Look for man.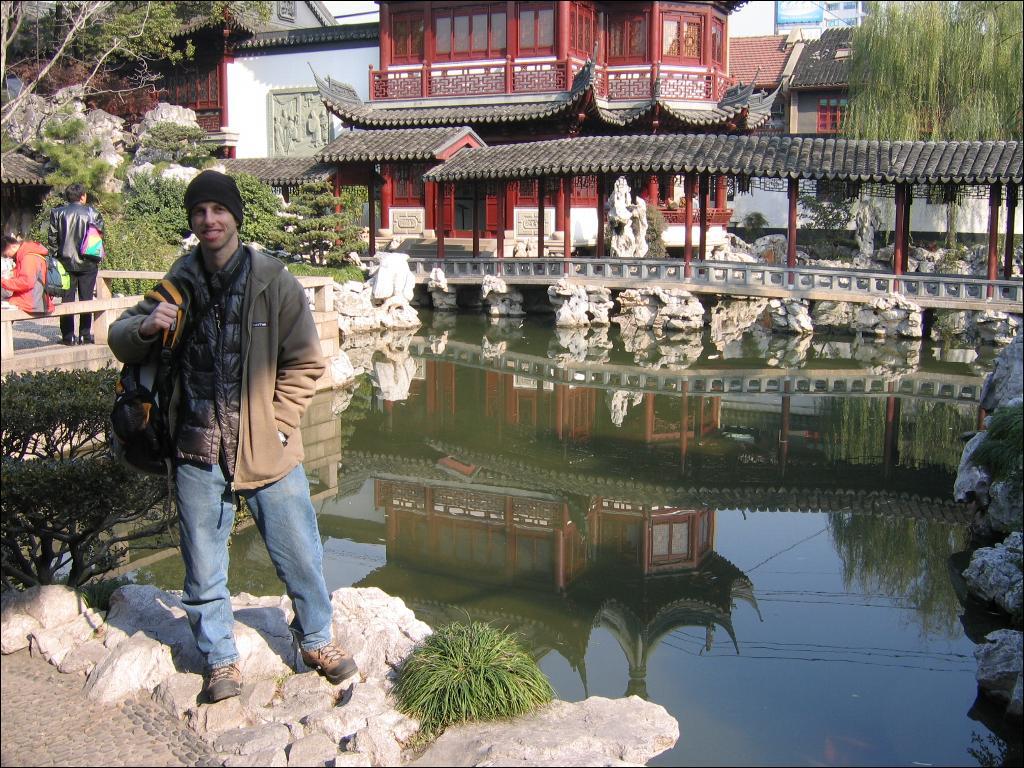
Found: {"x1": 115, "y1": 179, "x2": 349, "y2": 690}.
